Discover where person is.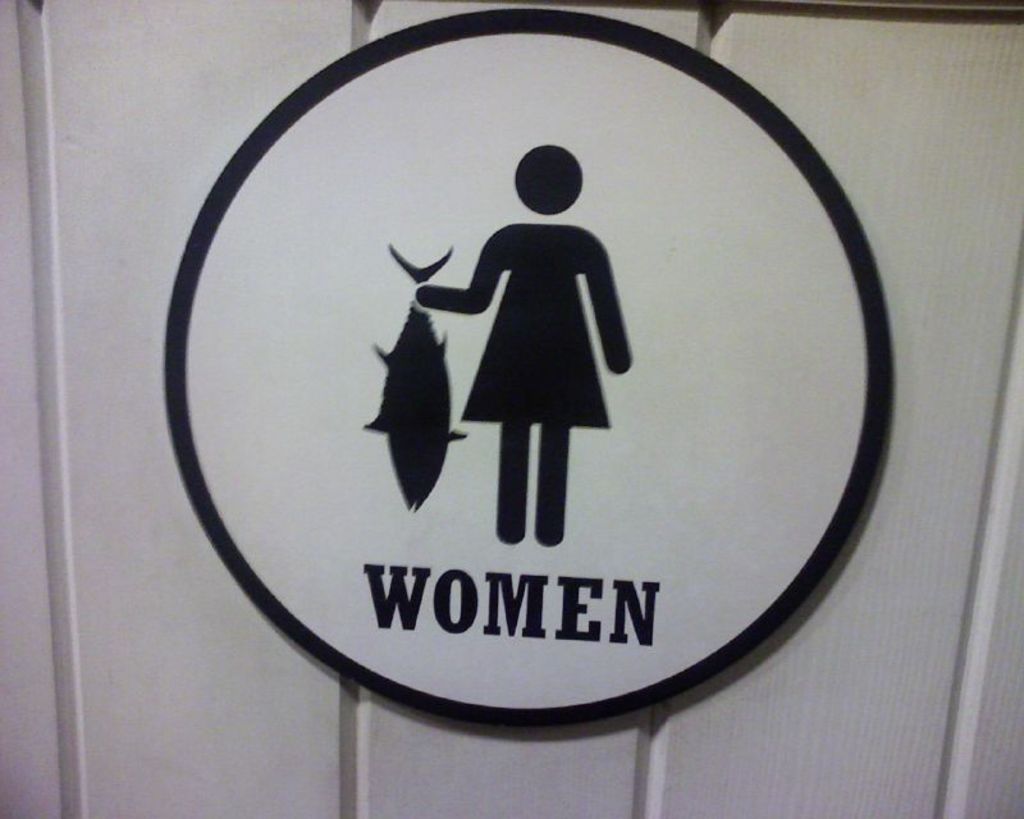
Discovered at (left=415, top=150, right=631, bottom=550).
